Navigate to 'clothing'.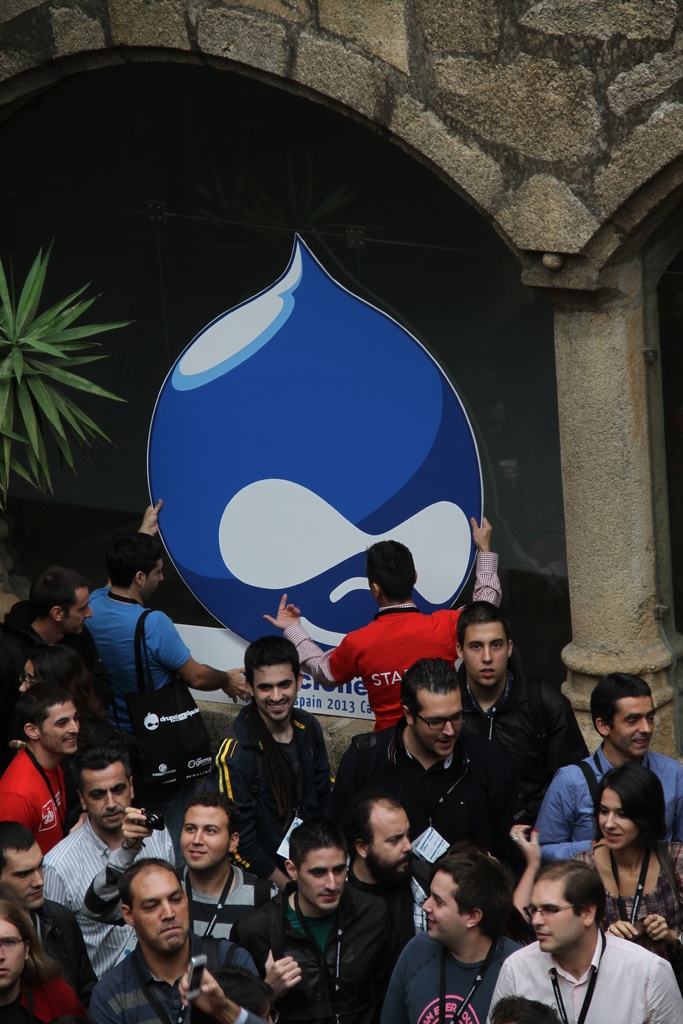
Navigation target: [88, 582, 201, 739].
